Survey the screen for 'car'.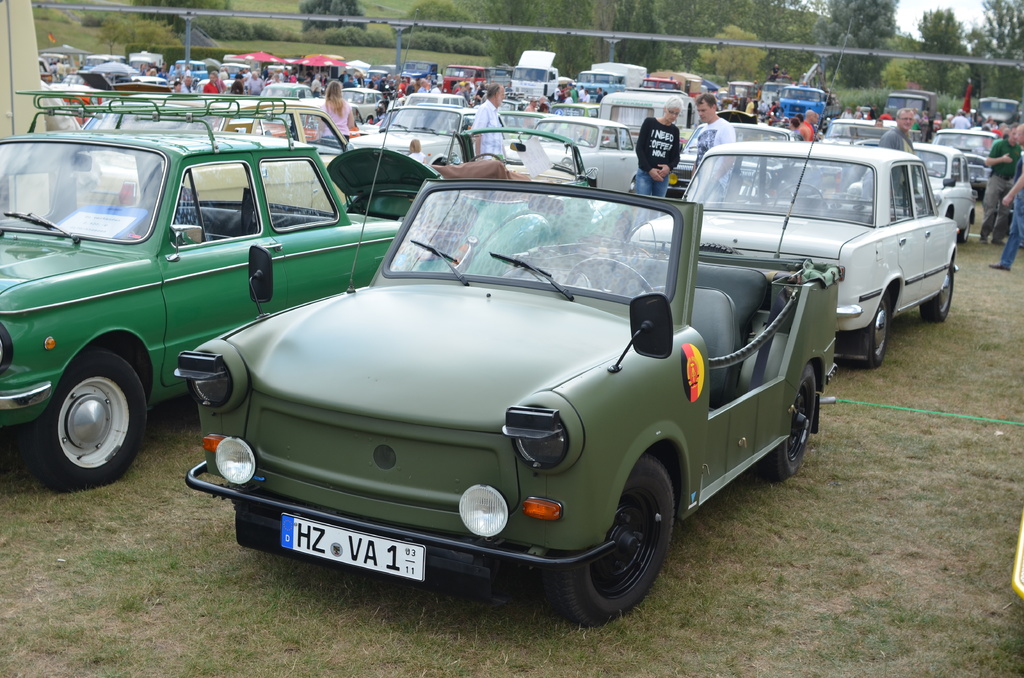
Survey found: {"left": 0, "top": 84, "right": 413, "bottom": 485}.
